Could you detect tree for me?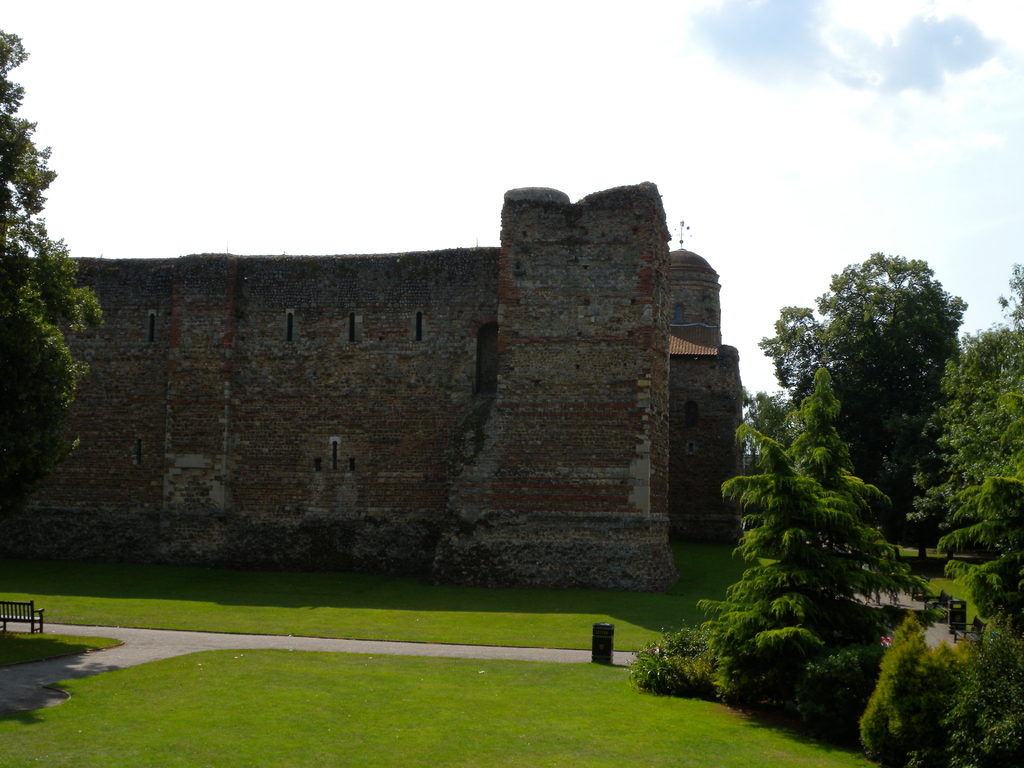
Detection result: {"left": 905, "top": 262, "right": 1023, "bottom": 646}.
